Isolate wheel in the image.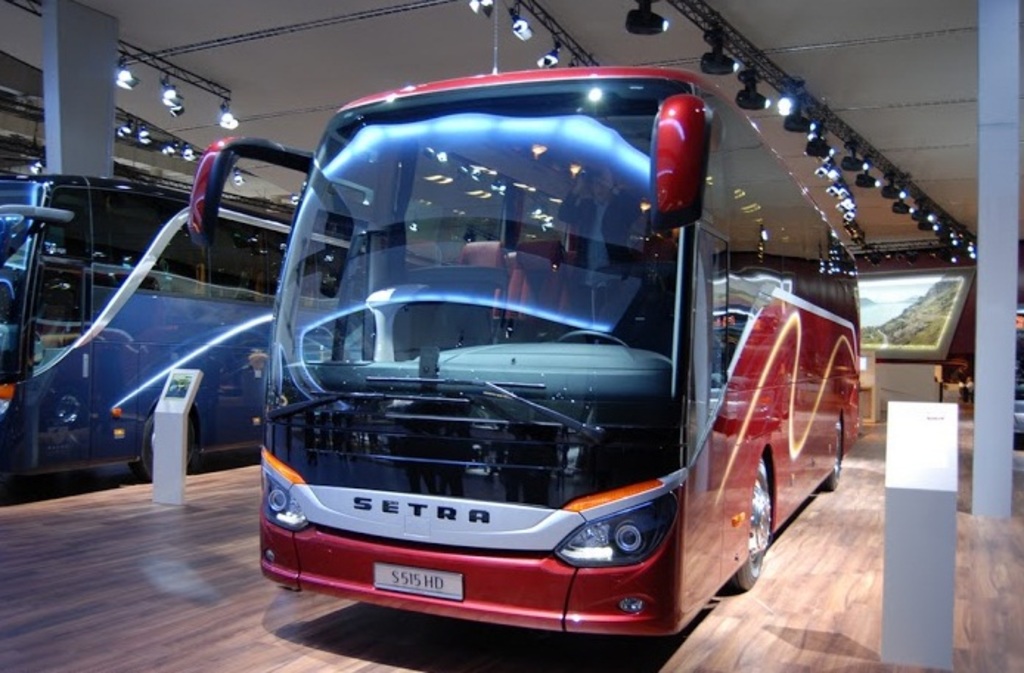
Isolated region: BBox(133, 413, 198, 481).
